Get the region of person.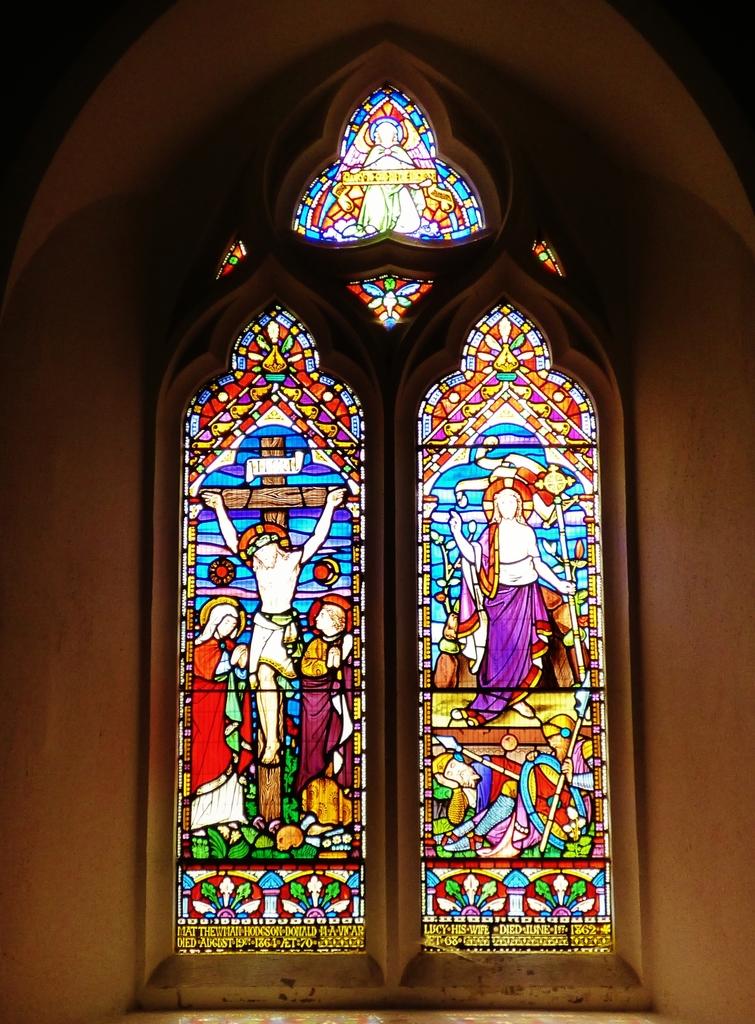
crop(431, 733, 539, 850).
